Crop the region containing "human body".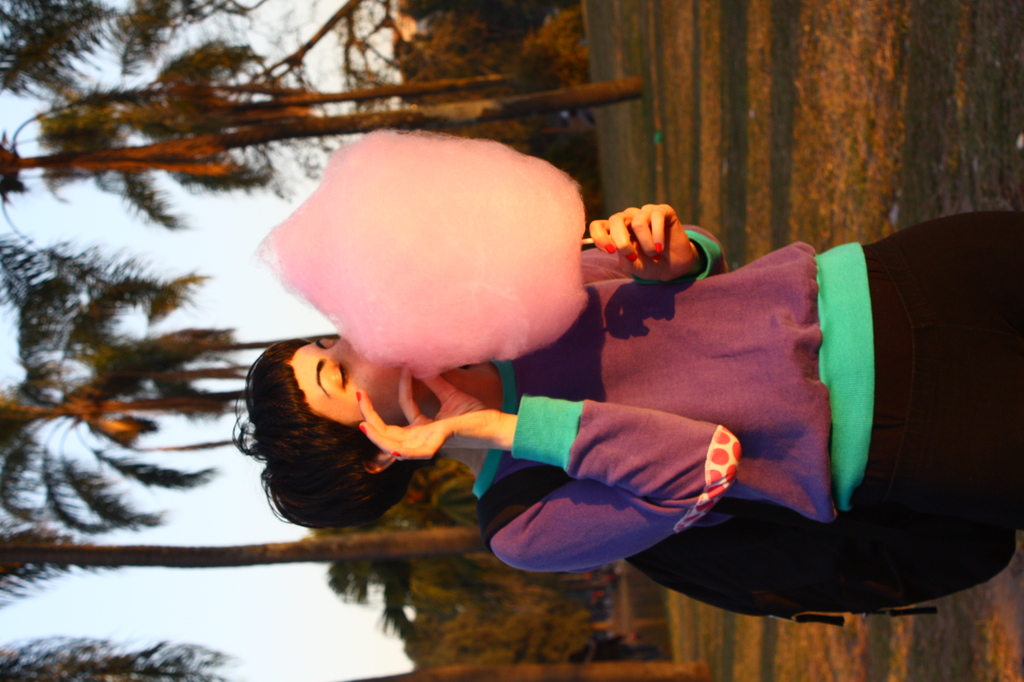
Crop region: (left=277, top=134, right=987, bottom=657).
